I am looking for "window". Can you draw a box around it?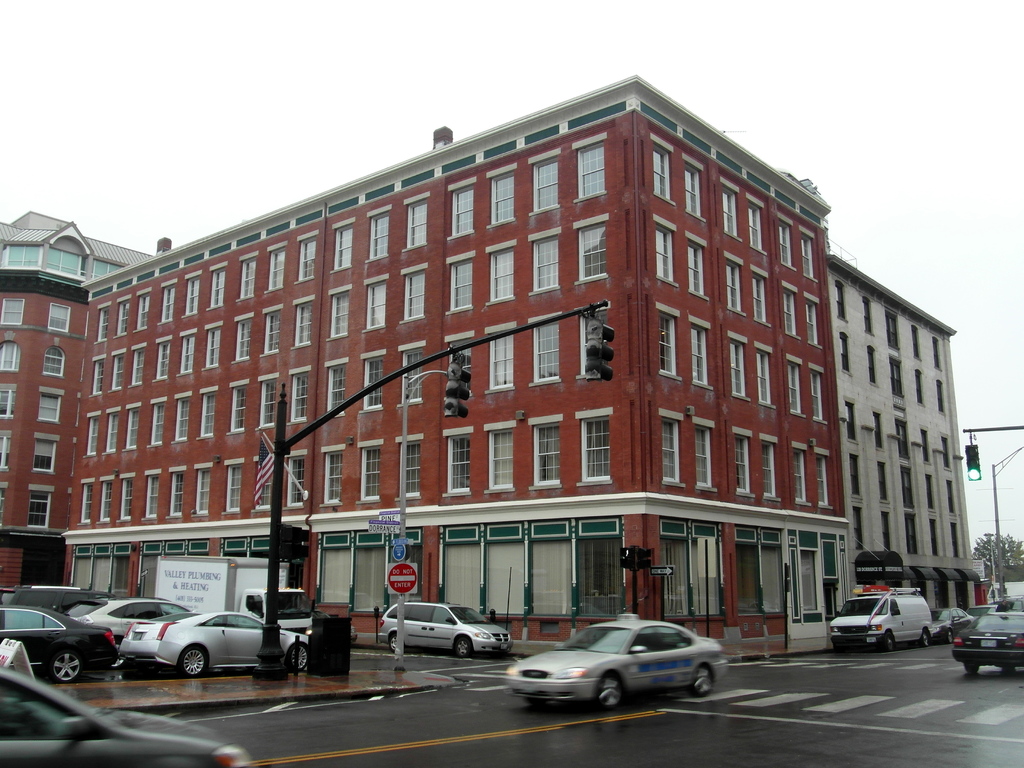
Sure, the bounding box is [27, 493, 50, 527].
